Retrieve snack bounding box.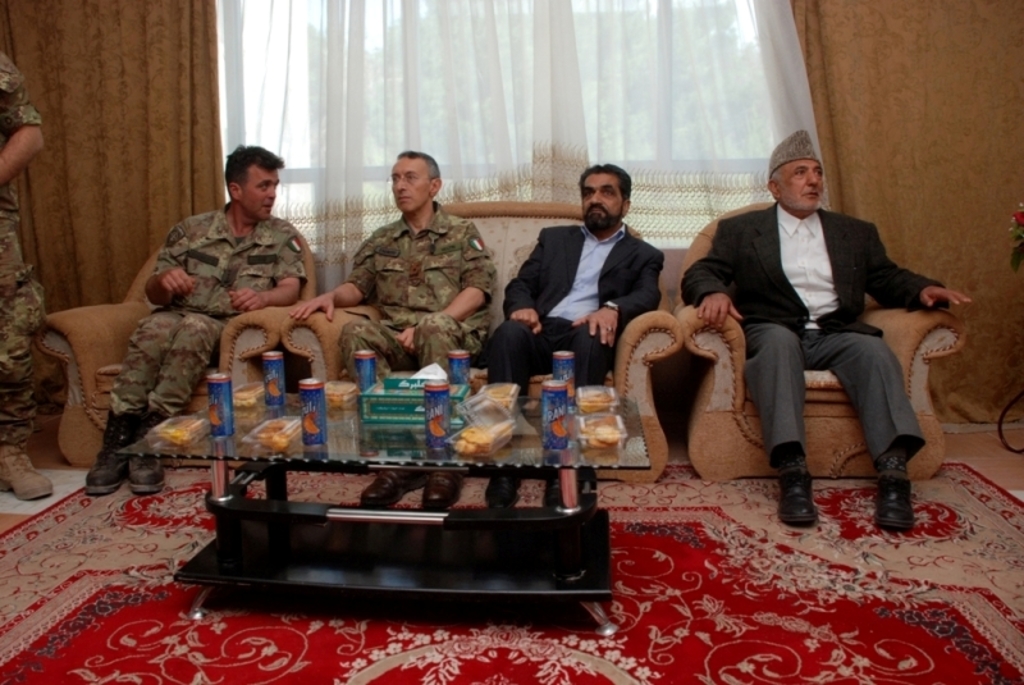
Bounding box: 234 387 261 403.
